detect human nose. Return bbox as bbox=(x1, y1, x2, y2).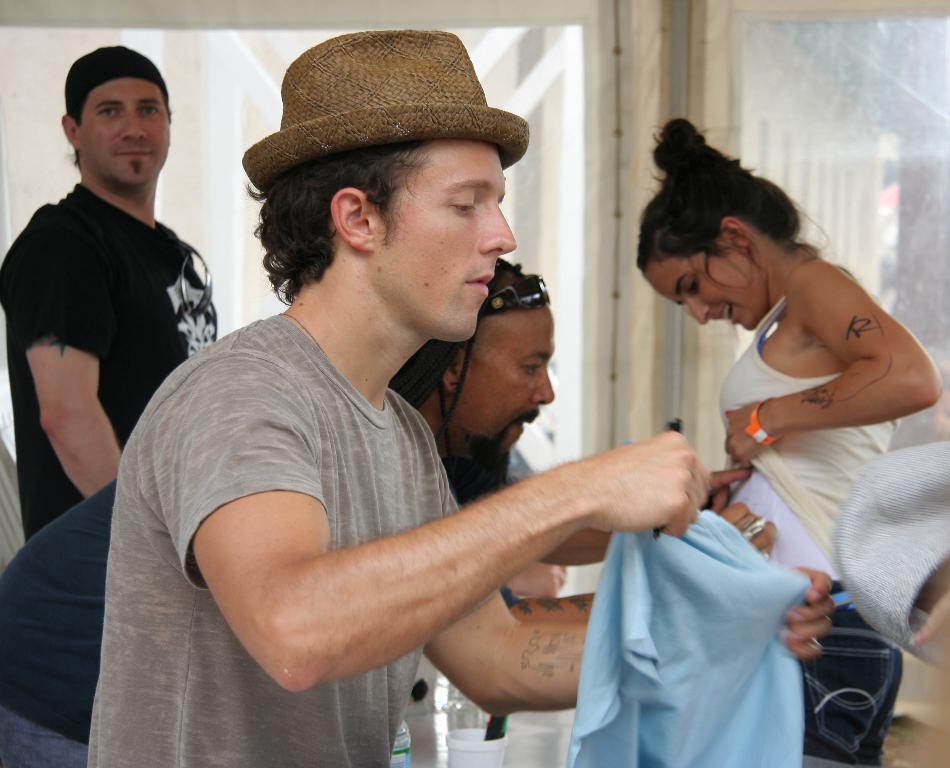
bbox=(685, 302, 710, 322).
